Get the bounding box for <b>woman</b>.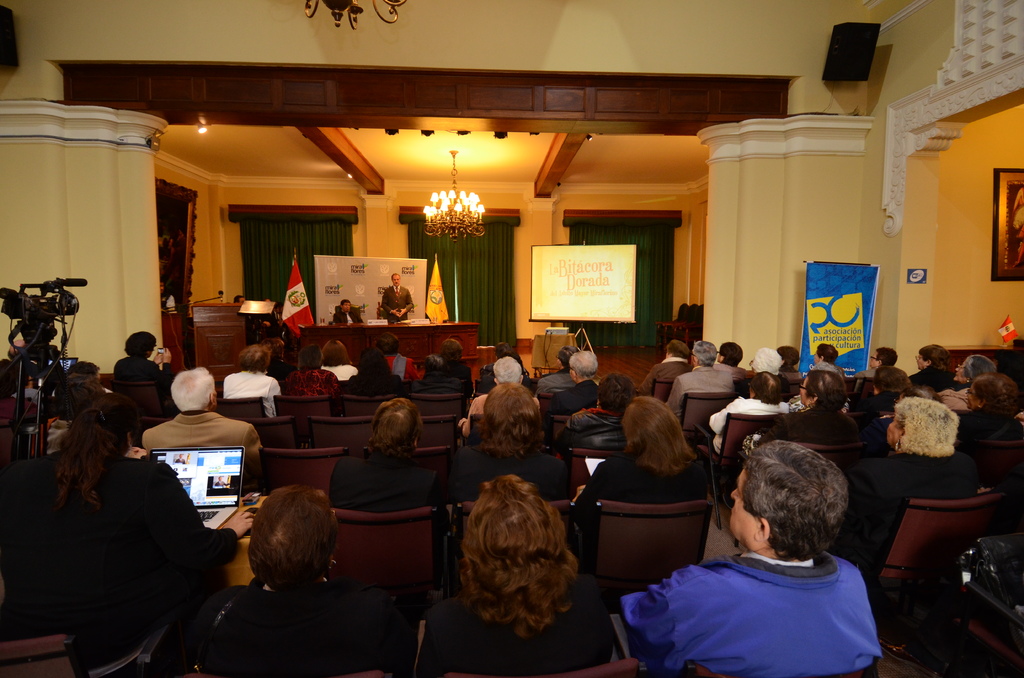
bbox=[417, 473, 617, 677].
